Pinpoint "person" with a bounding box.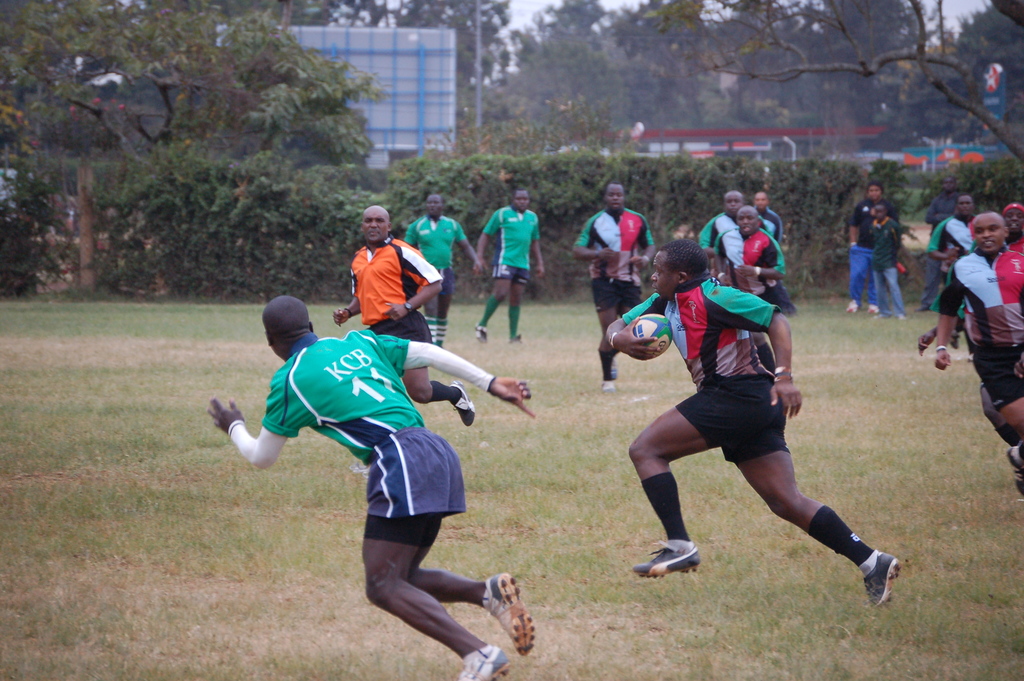
846:179:891:314.
